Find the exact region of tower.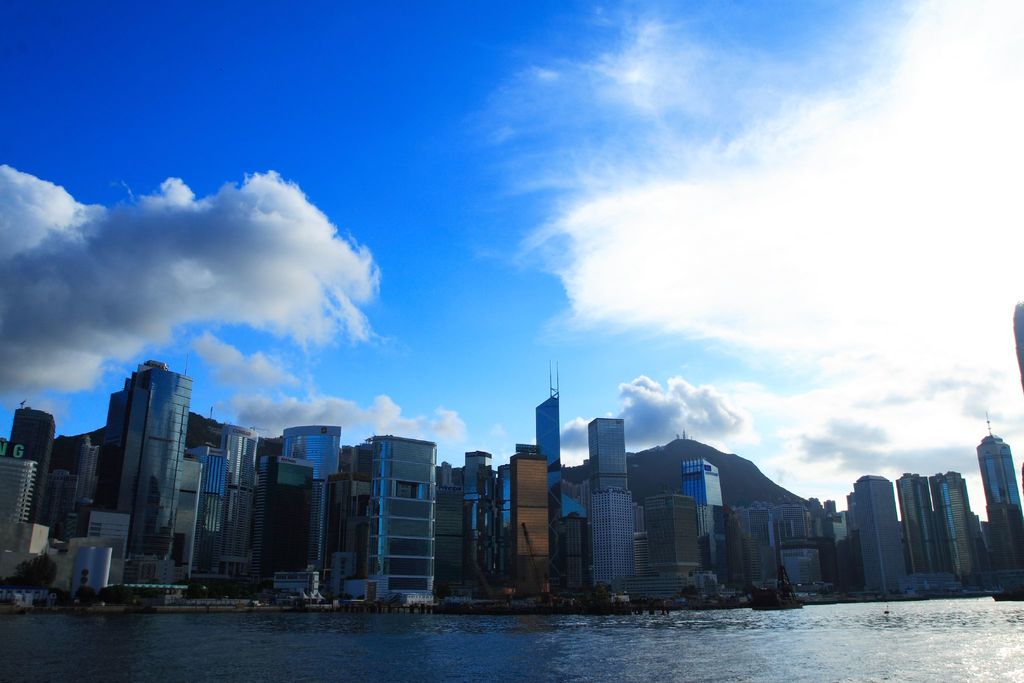
Exact region: 366/438/435/605.
